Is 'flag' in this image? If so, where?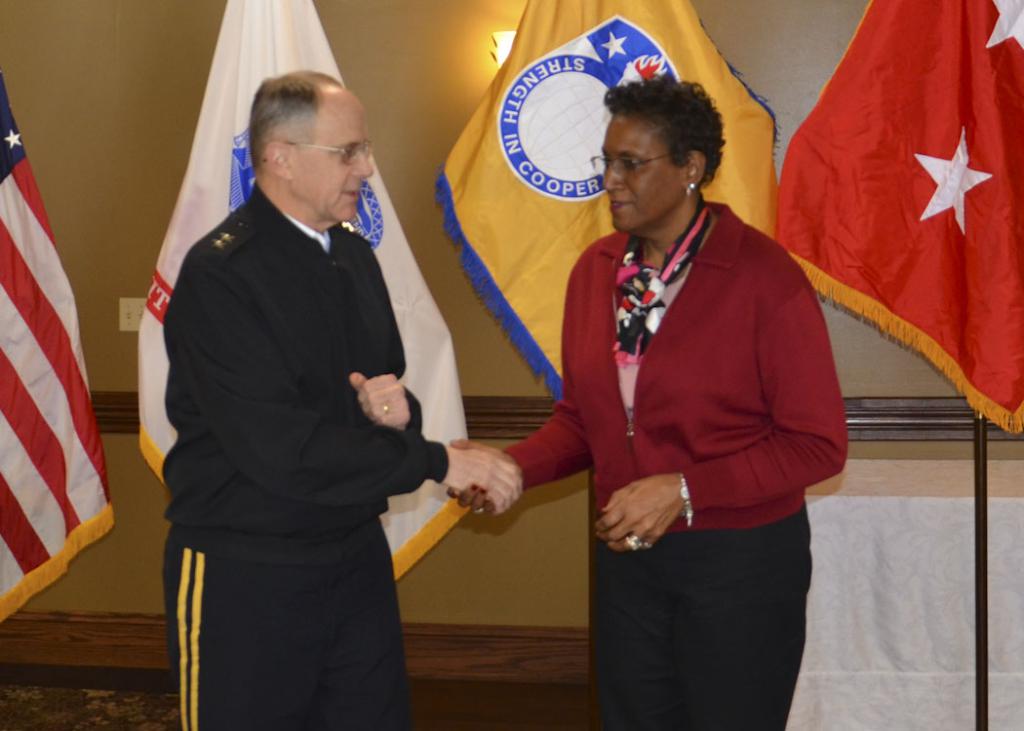
Yes, at (783, 0, 1005, 471).
